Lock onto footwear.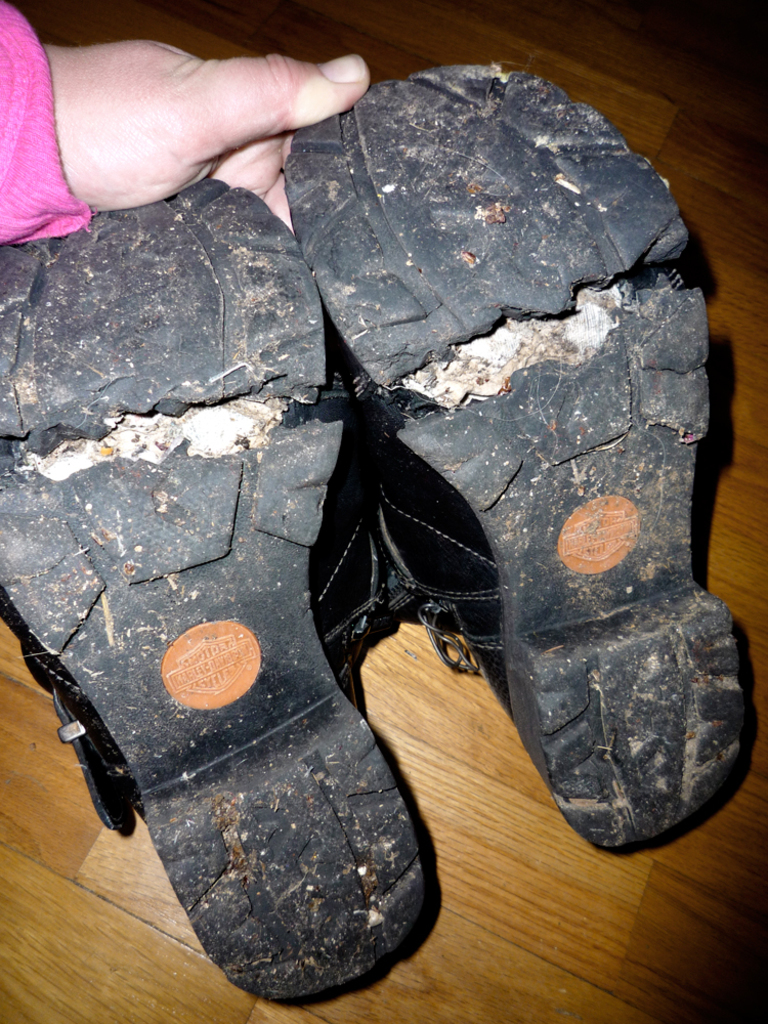
Locked: 0 175 452 1004.
